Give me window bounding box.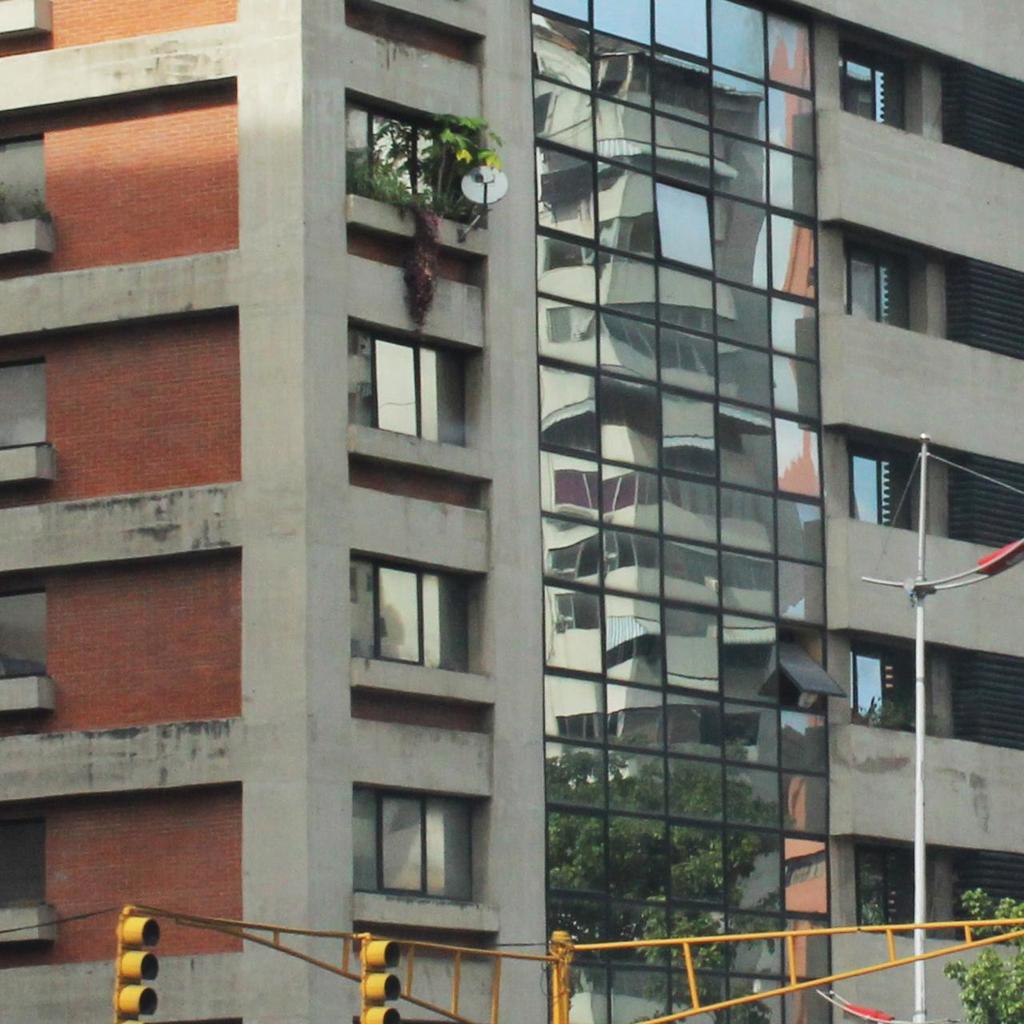
{"left": 848, "top": 240, "right": 911, "bottom": 328}.
